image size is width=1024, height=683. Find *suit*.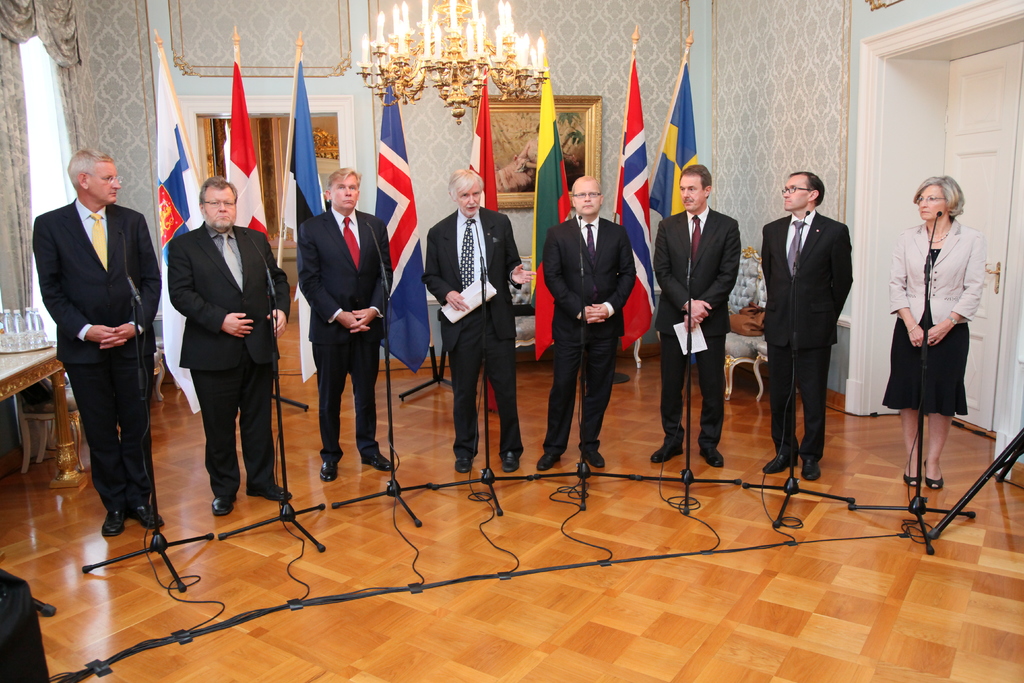
650,206,742,448.
